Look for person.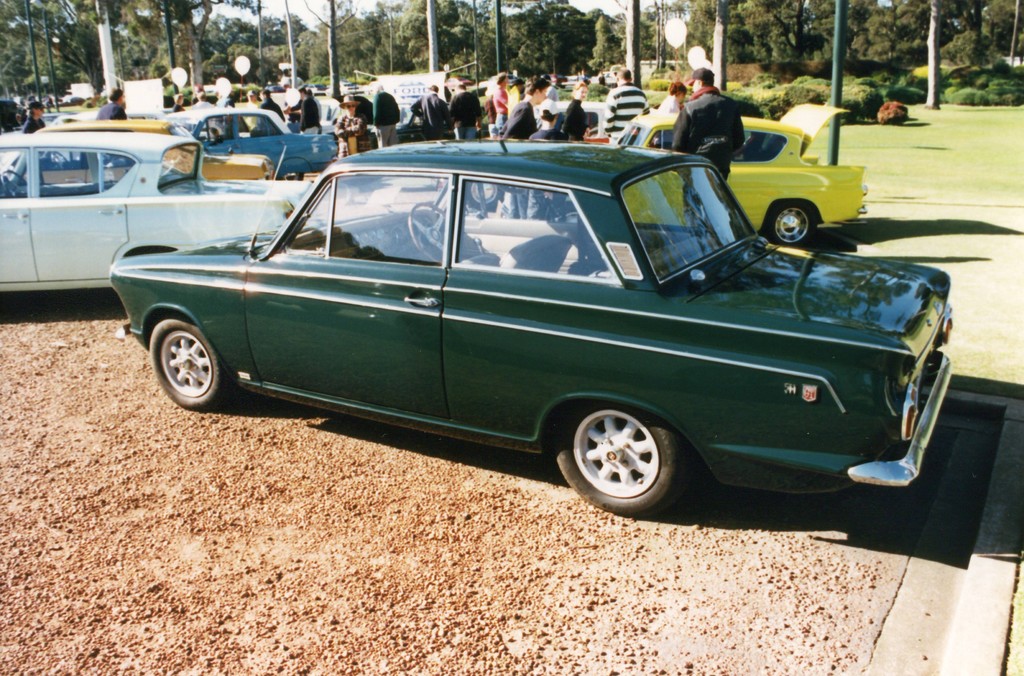
Found: 20/99/49/136.
